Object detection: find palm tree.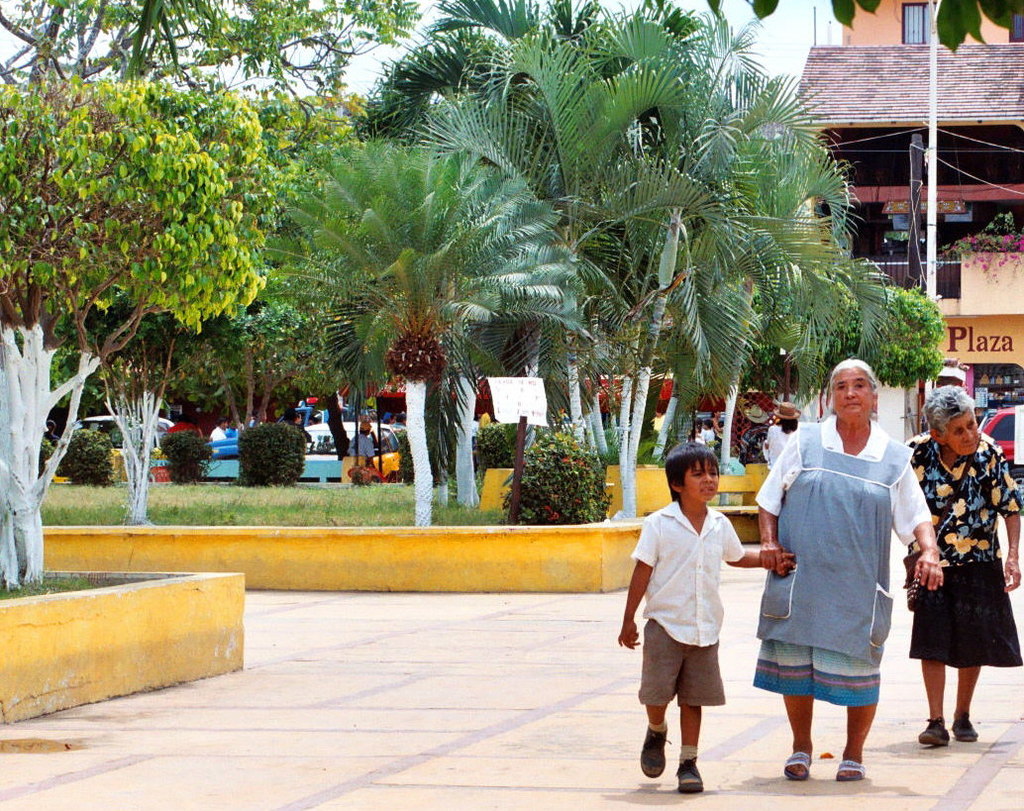
[670, 119, 911, 494].
